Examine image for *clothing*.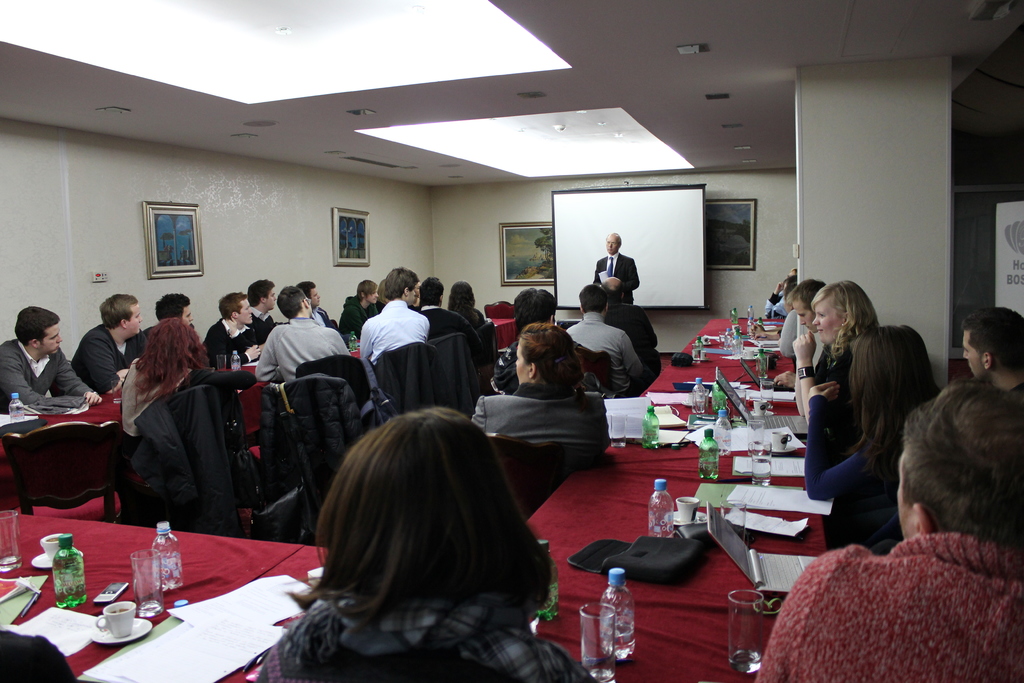
Examination result: box(211, 317, 271, 365).
